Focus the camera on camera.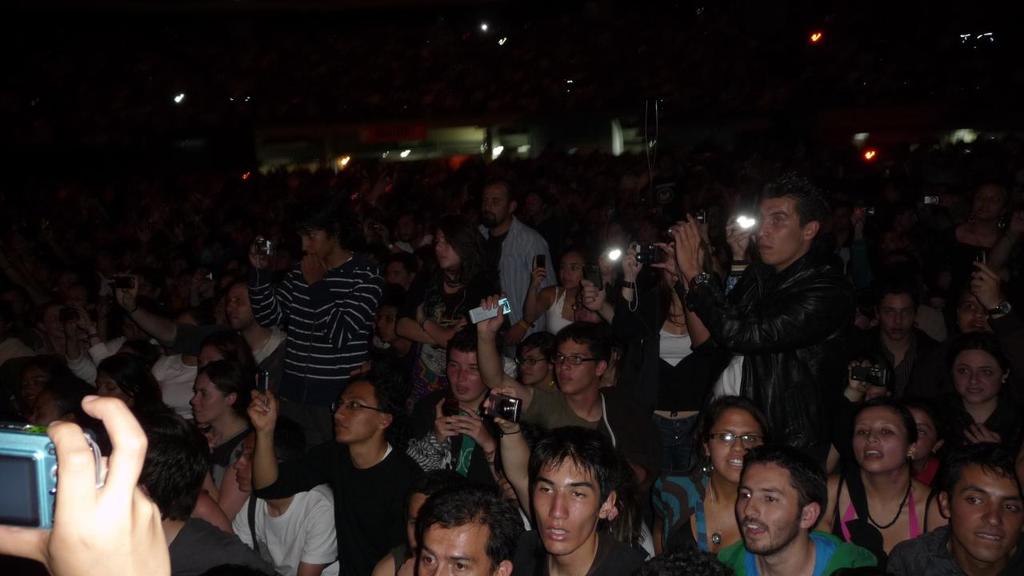
Focus region: bbox(730, 215, 758, 234).
